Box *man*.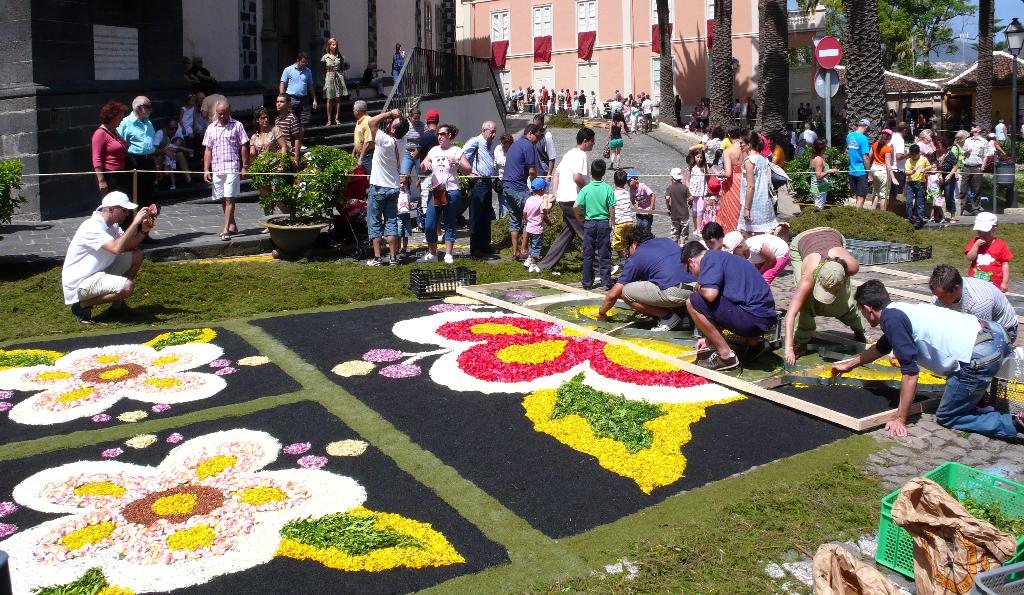
(x1=678, y1=237, x2=776, y2=372).
